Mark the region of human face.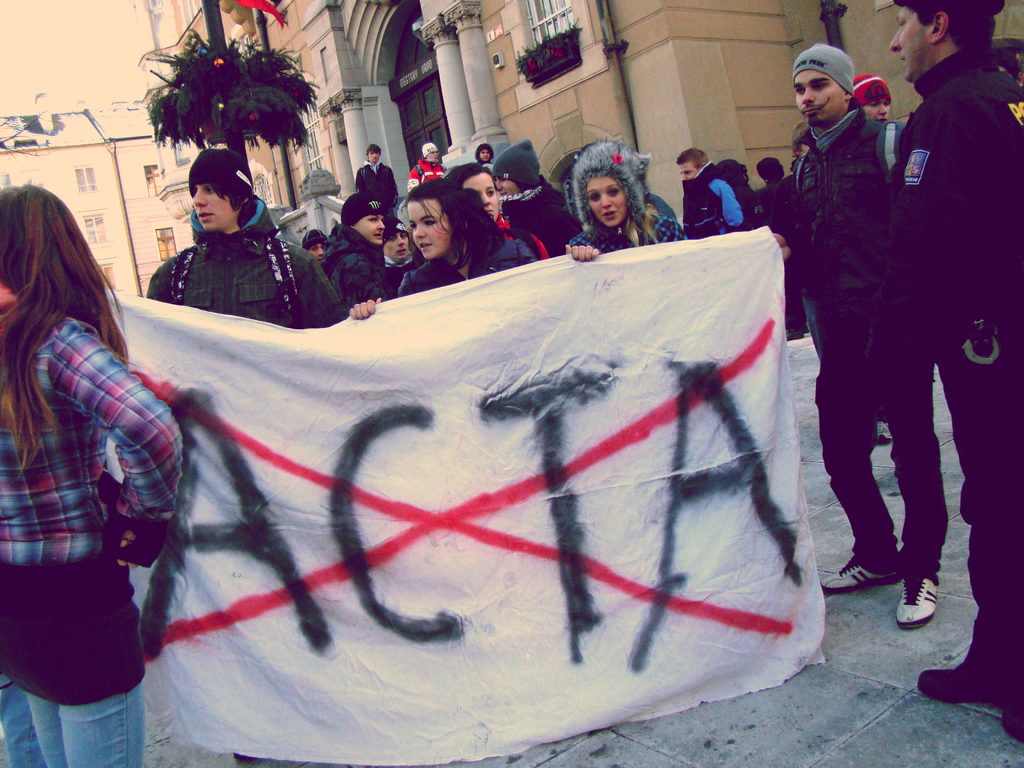
Region: <region>355, 216, 387, 247</region>.
